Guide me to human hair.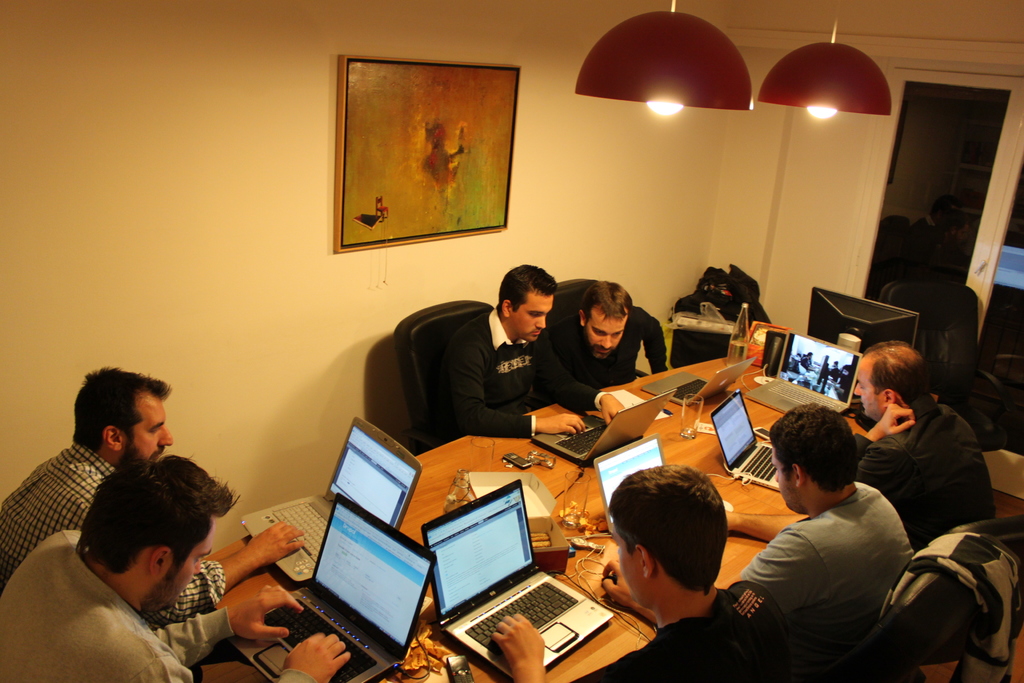
Guidance: [left=79, top=450, right=241, bottom=580].
